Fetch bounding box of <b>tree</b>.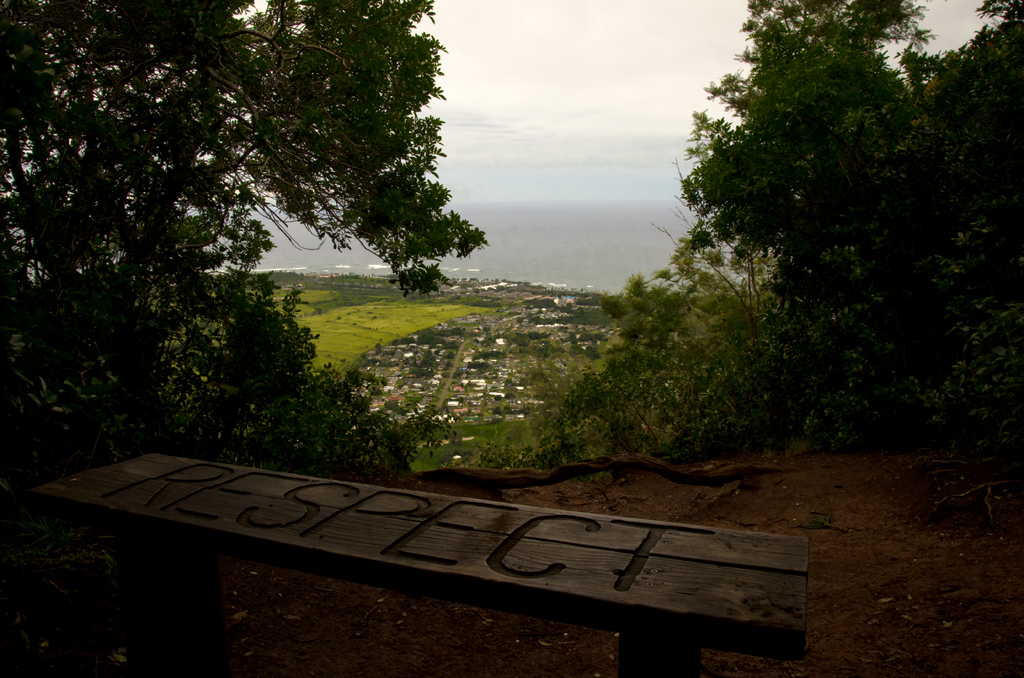
Bbox: 493 393 504 402.
